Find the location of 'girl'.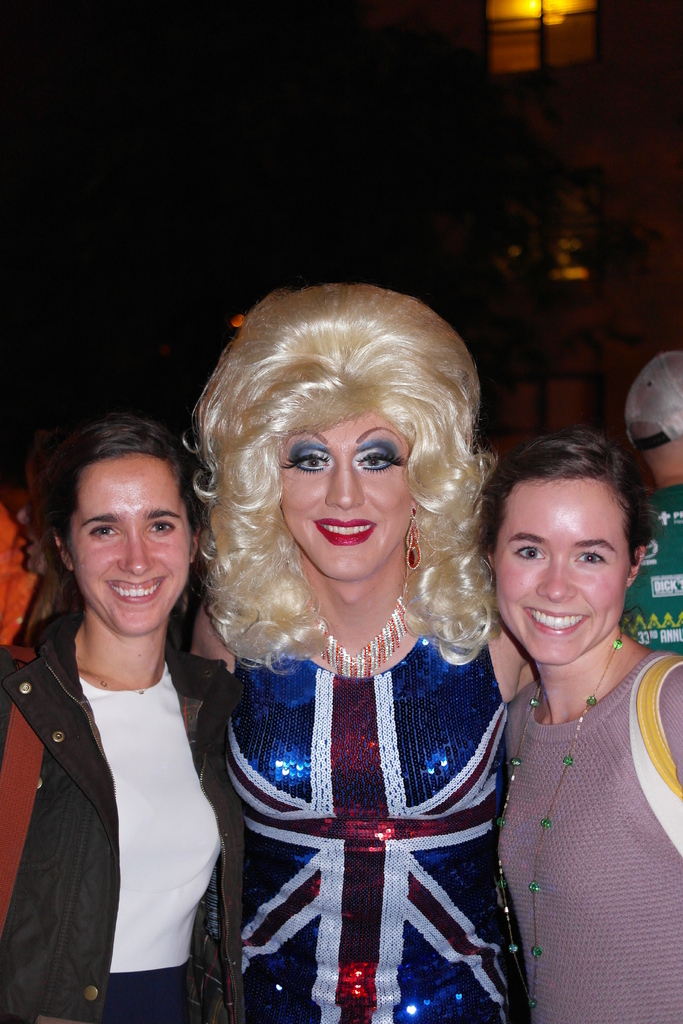
Location: 478:431:682:1023.
